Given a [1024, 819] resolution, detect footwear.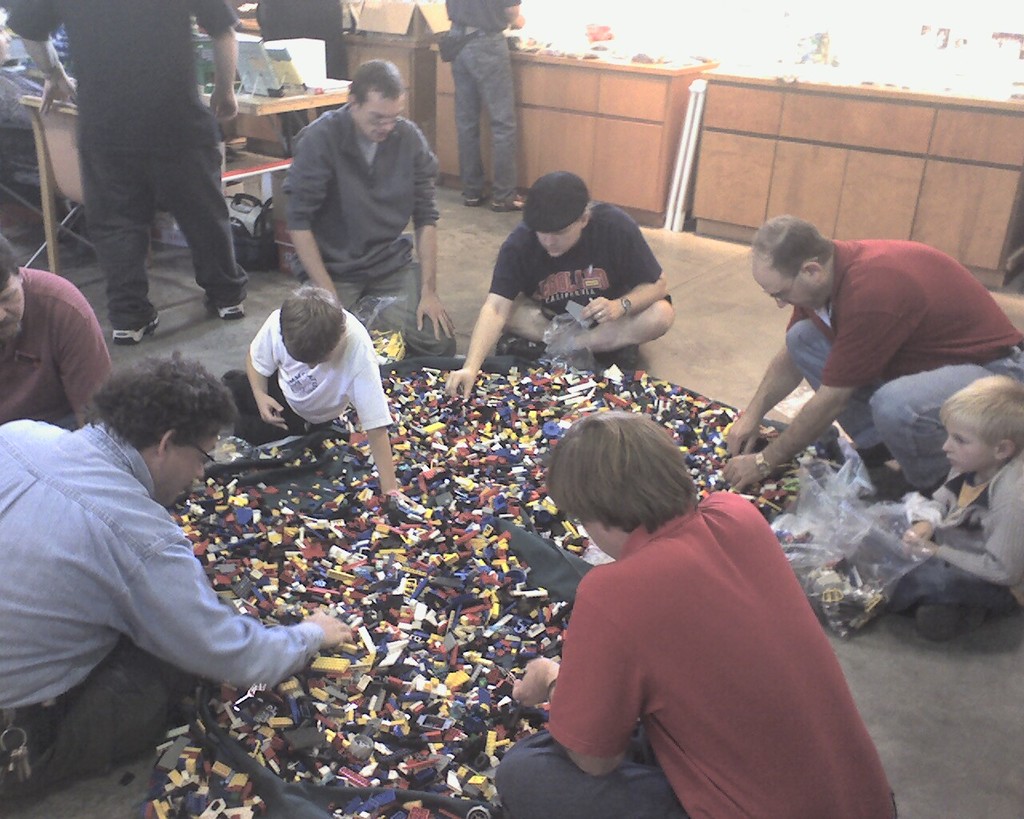
(114, 313, 159, 342).
